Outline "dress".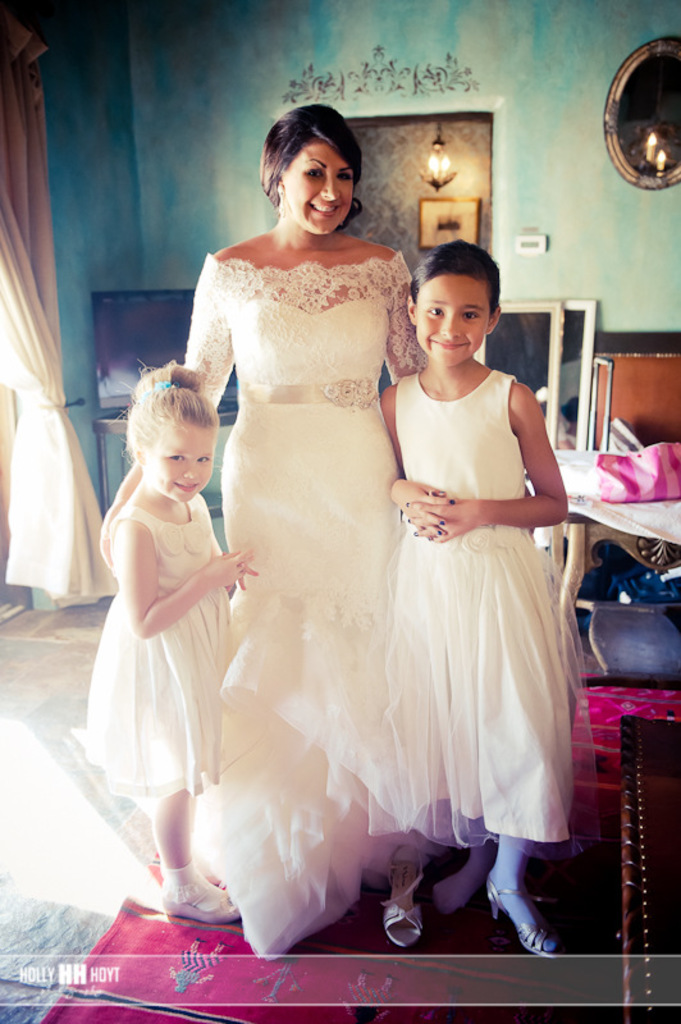
Outline: <box>78,492,243,797</box>.
